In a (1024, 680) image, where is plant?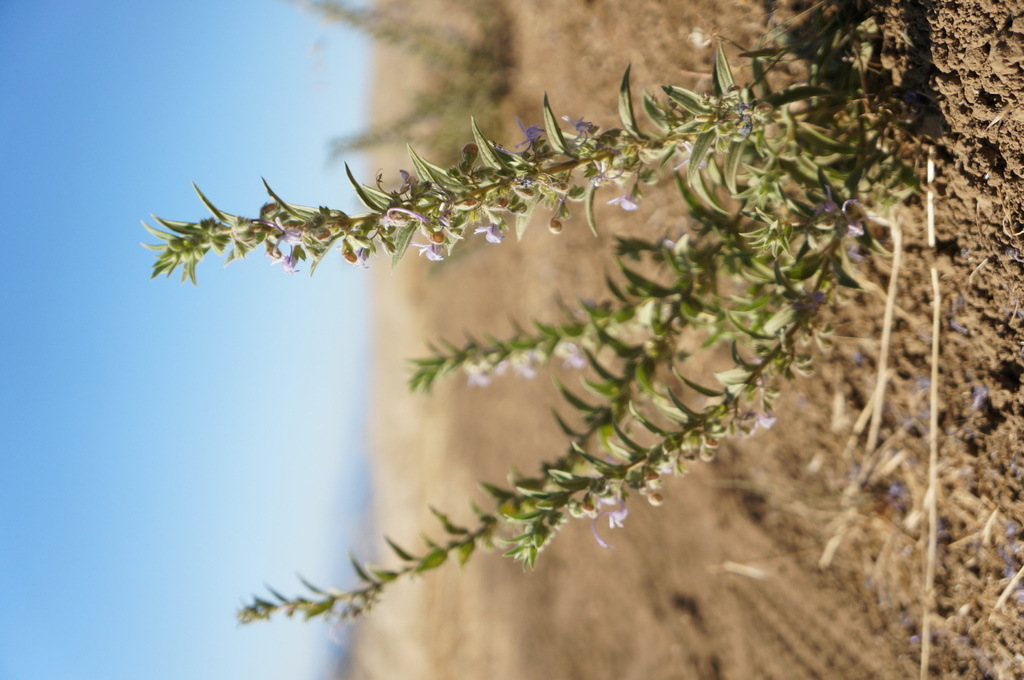
[284,0,518,201].
